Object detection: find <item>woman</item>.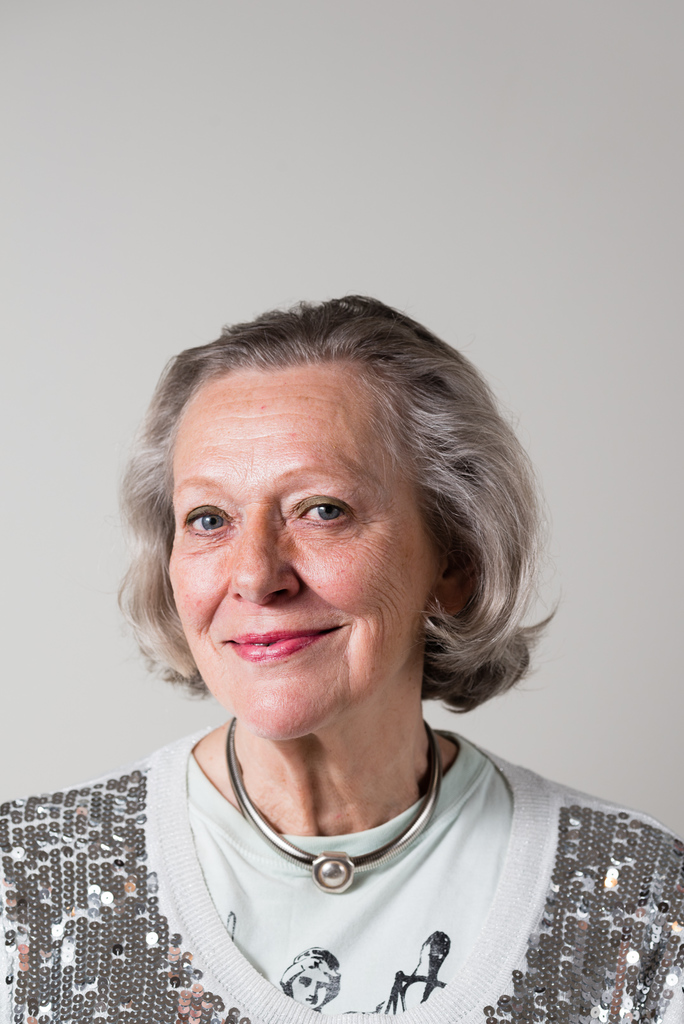
(33,283,665,1023).
